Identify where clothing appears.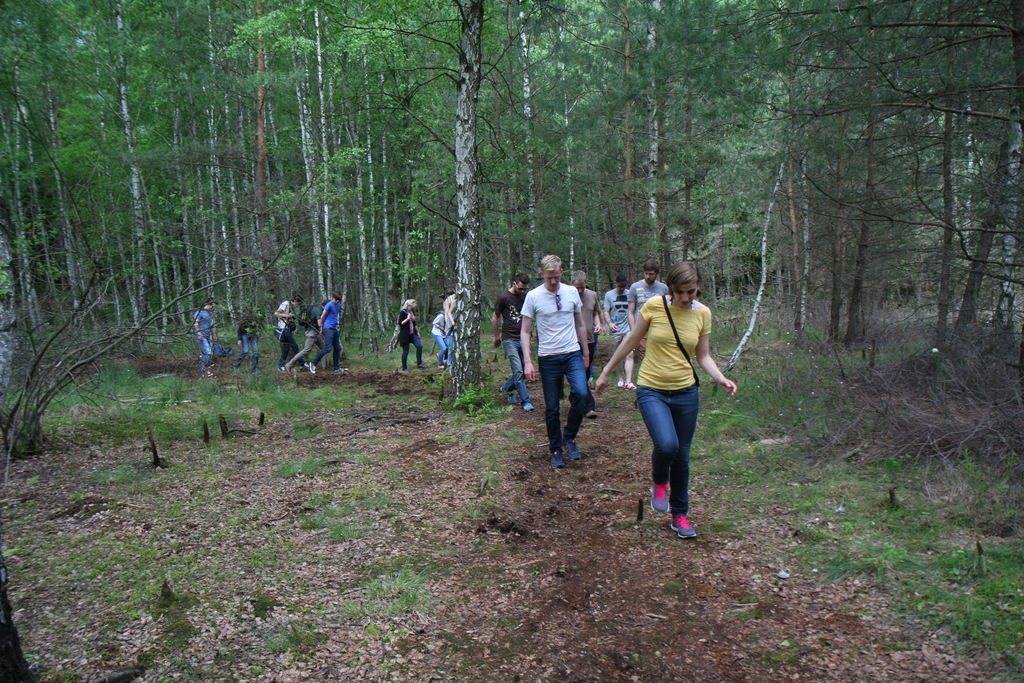
Appears at <region>429, 310, 452, 368</region>.
